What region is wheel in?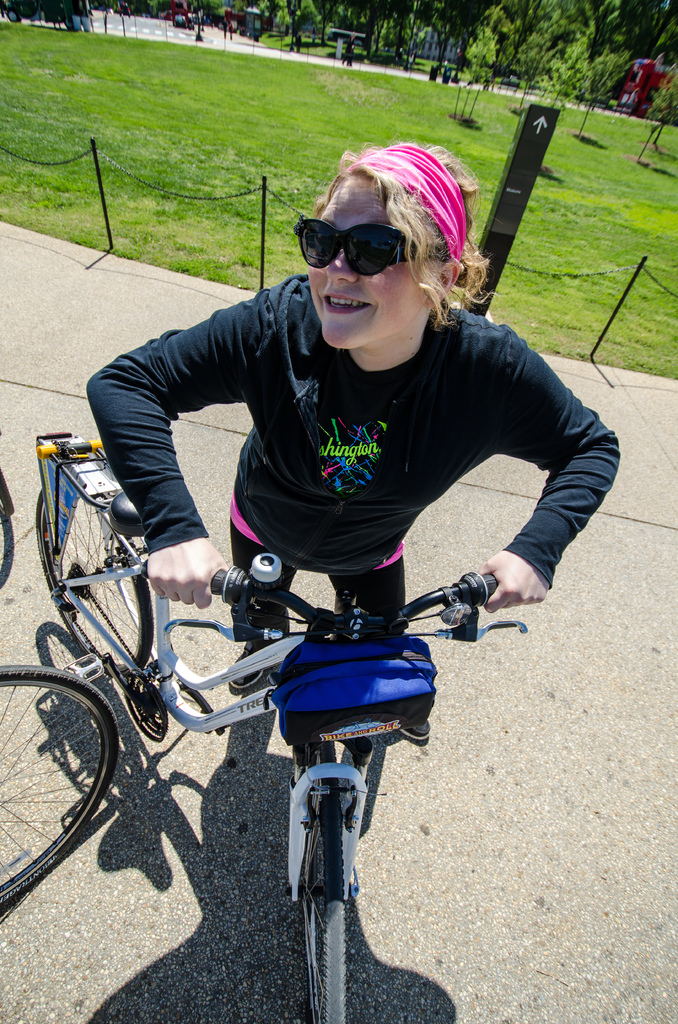
BBox(299, 781, 348, 1023).
